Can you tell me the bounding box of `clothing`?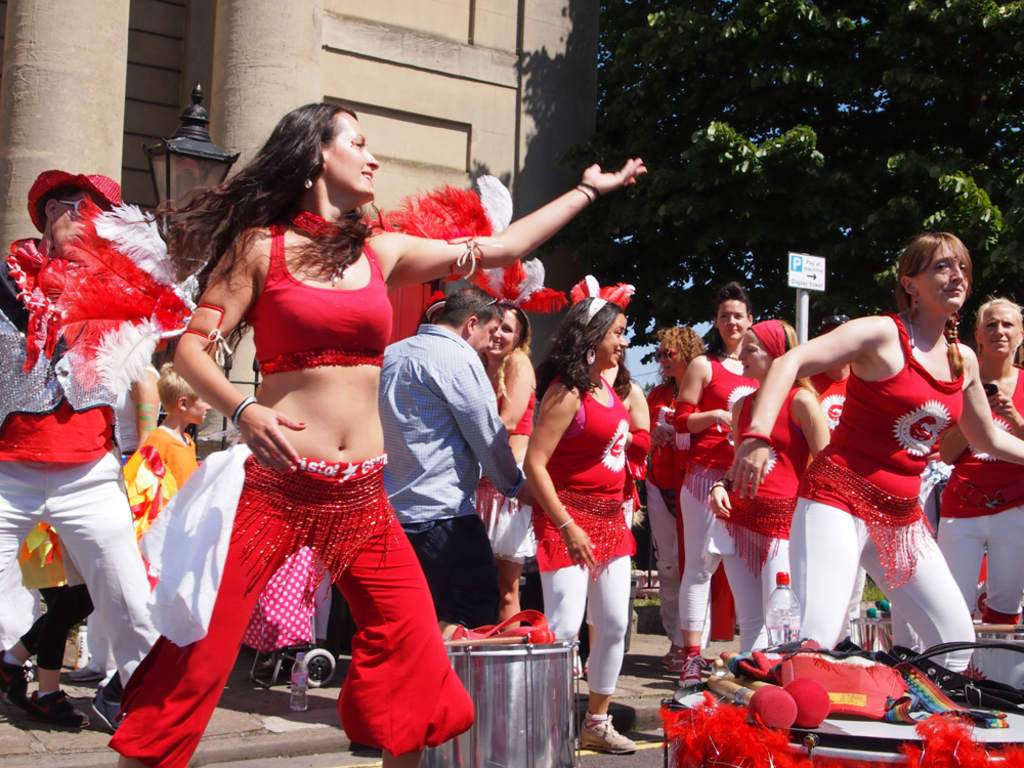
{"left": 788, "top": 319, "right": 974, "bottom": 631}.
